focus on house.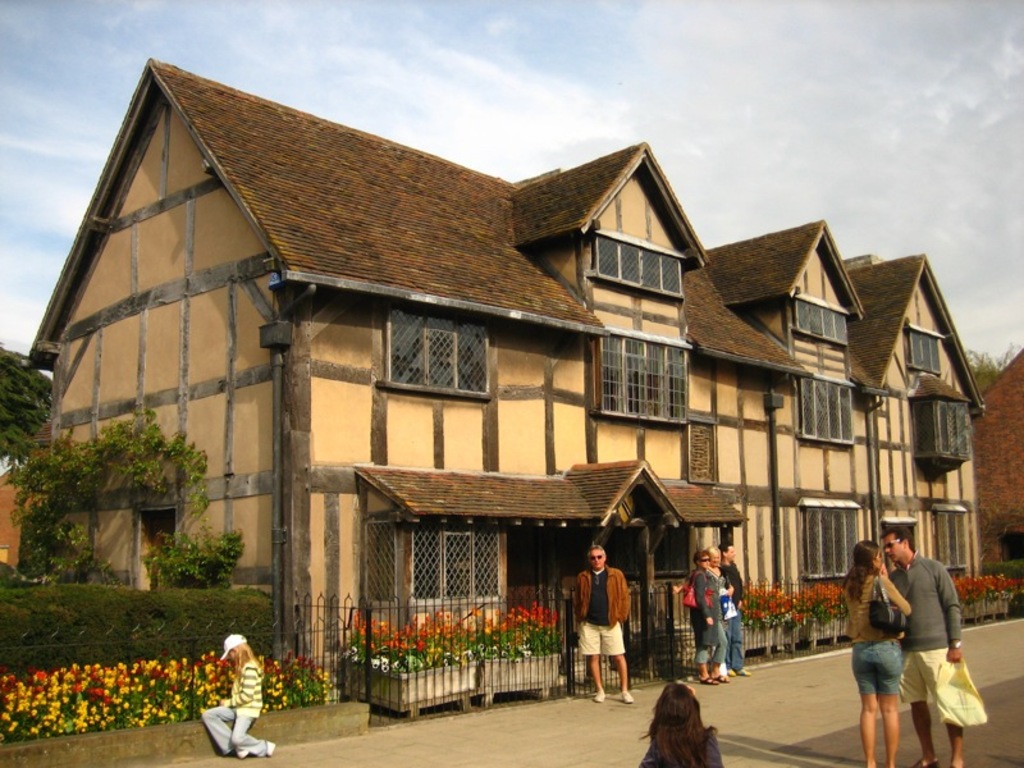
Focused at Rect(973, 349, 1023, 573).
